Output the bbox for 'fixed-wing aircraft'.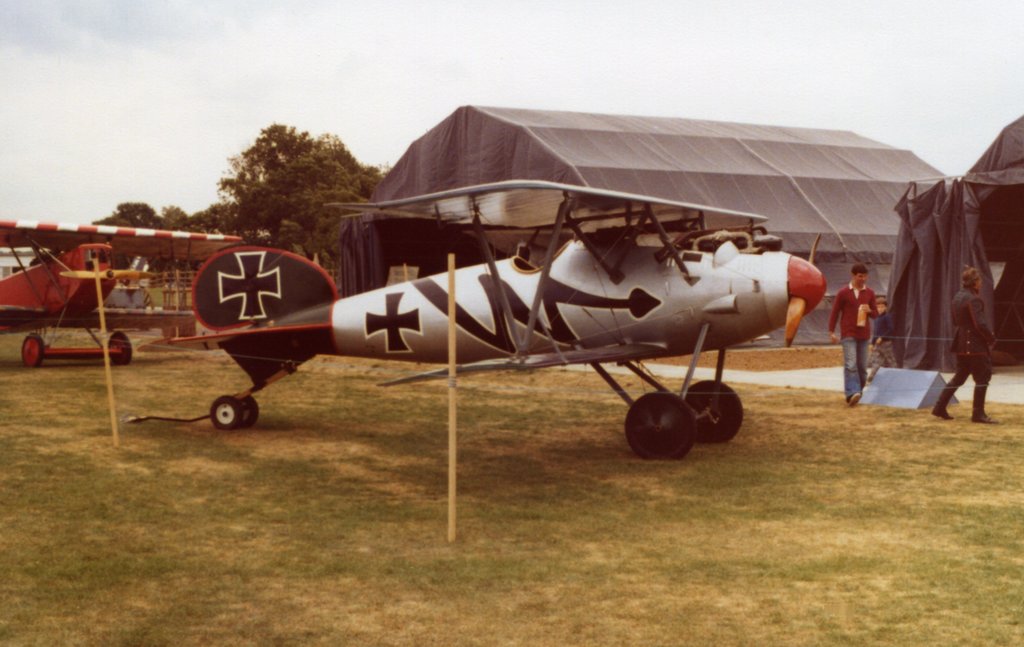
box(172, 179, 840, 462).
